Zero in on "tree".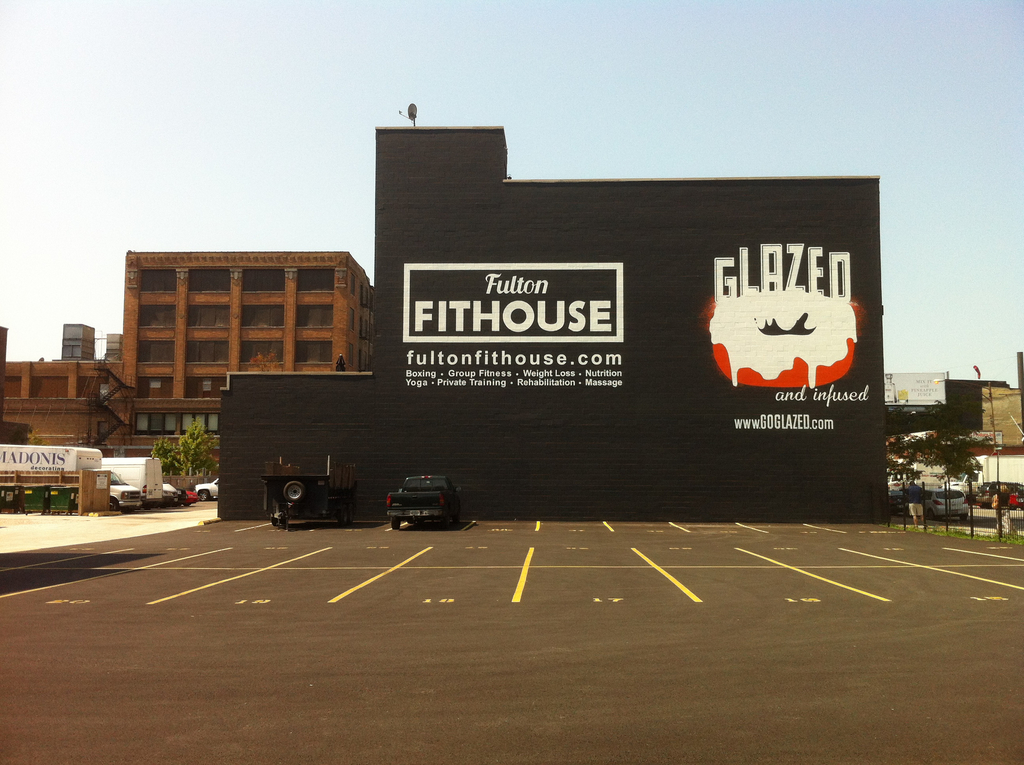
Zeroed in: select_region(245, 350, 284, 373).
